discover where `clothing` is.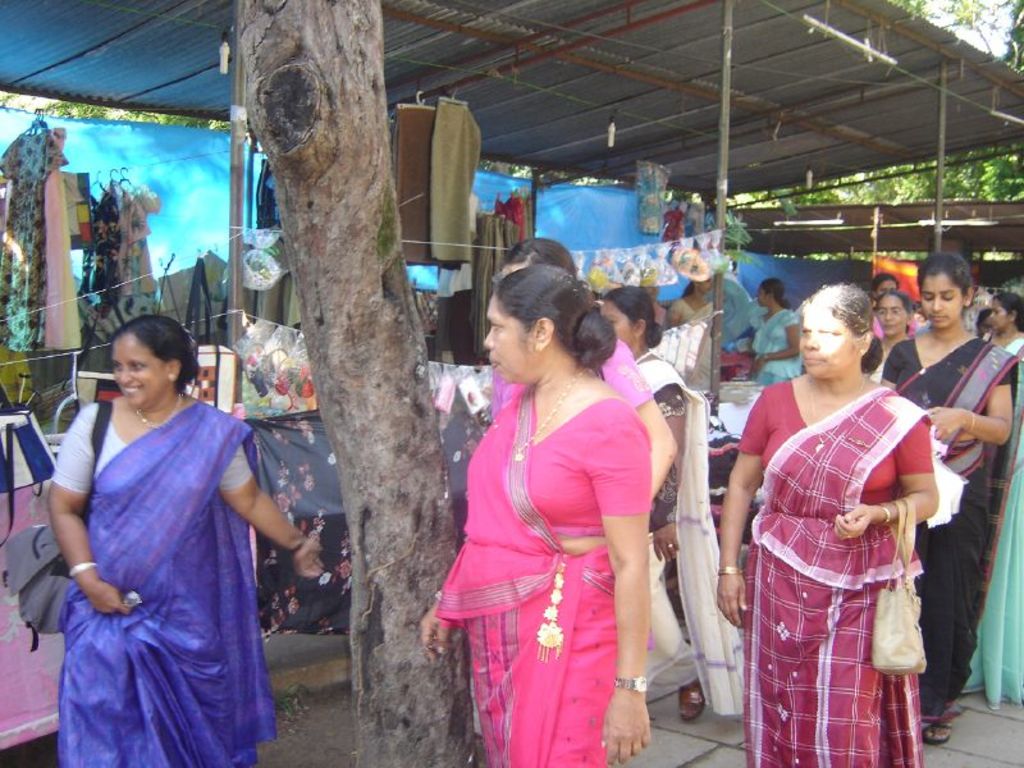
Discovered at 666:292:723:364.
